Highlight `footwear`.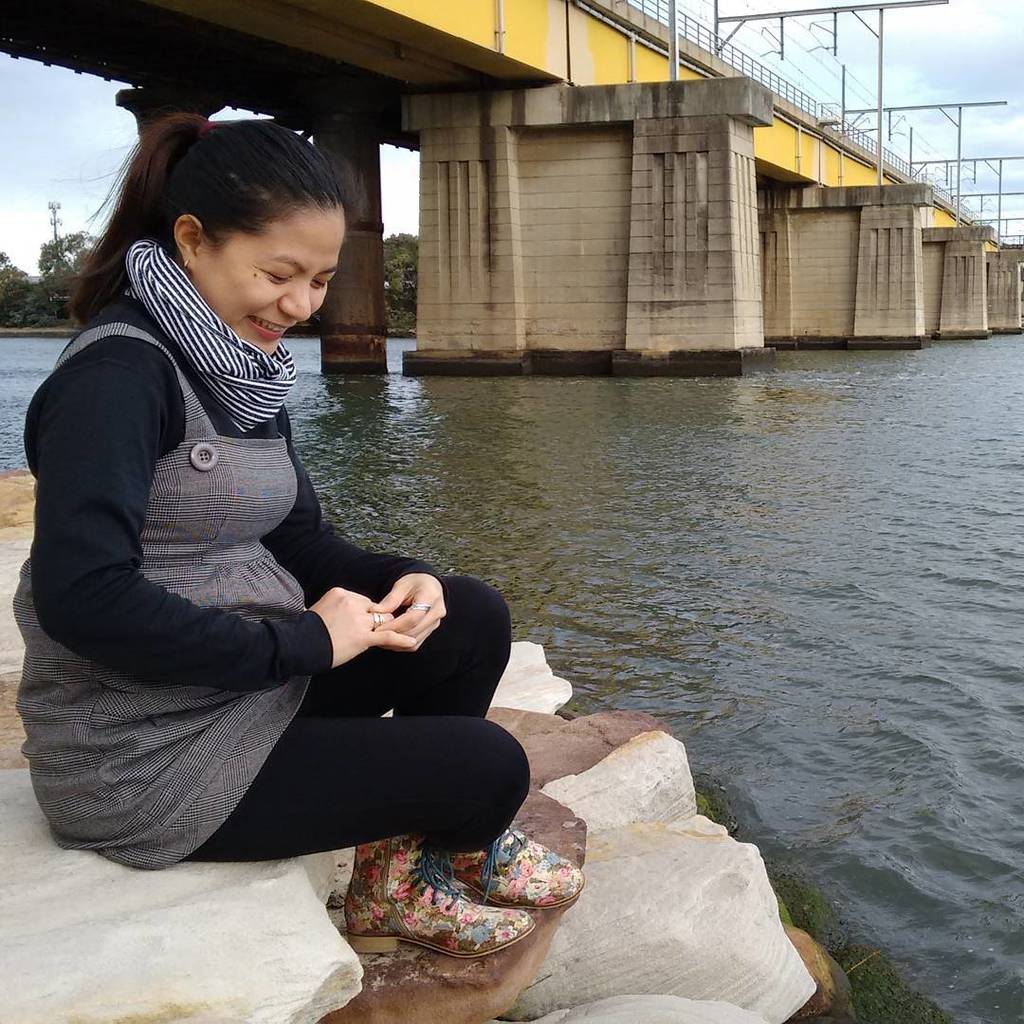
Highlighted region: box(345, 829, 530, 953).
